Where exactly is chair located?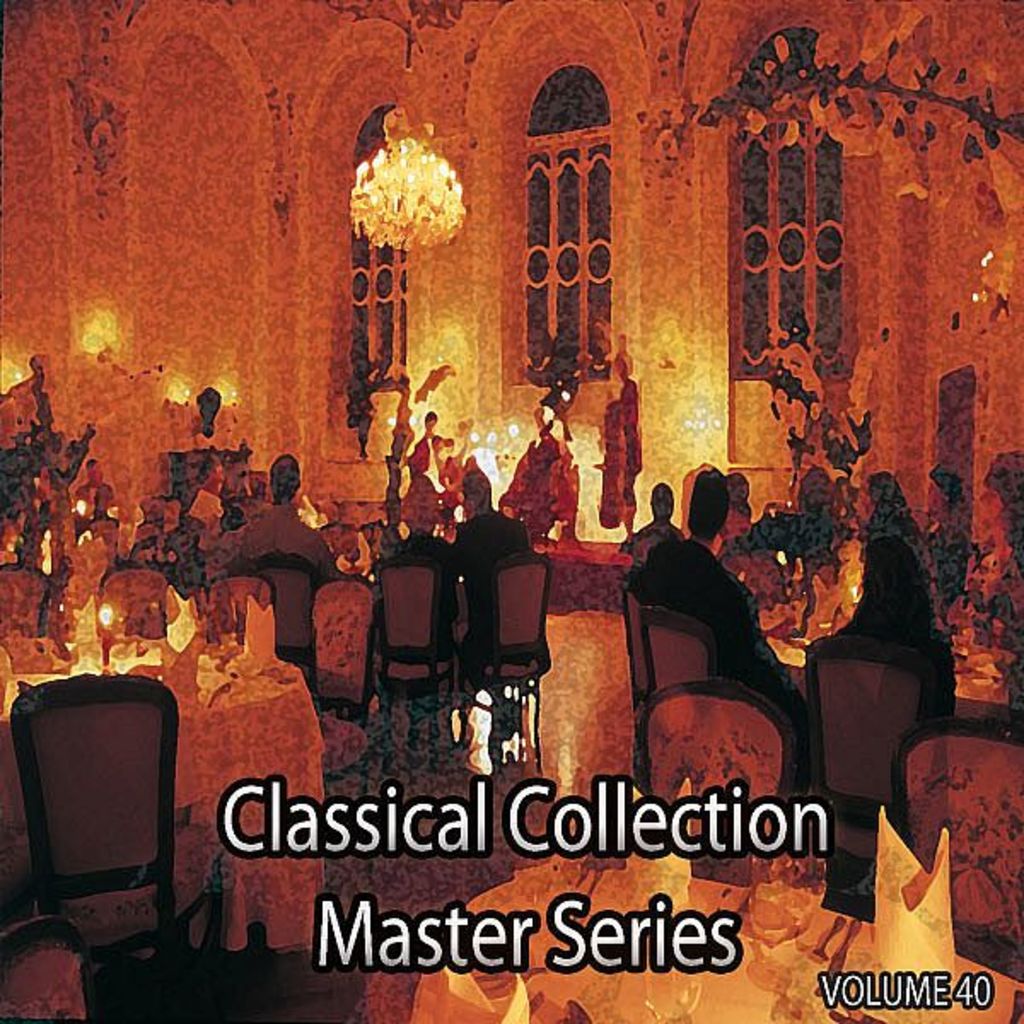
Its bounding box is box=[611, 580, 650, 730].
